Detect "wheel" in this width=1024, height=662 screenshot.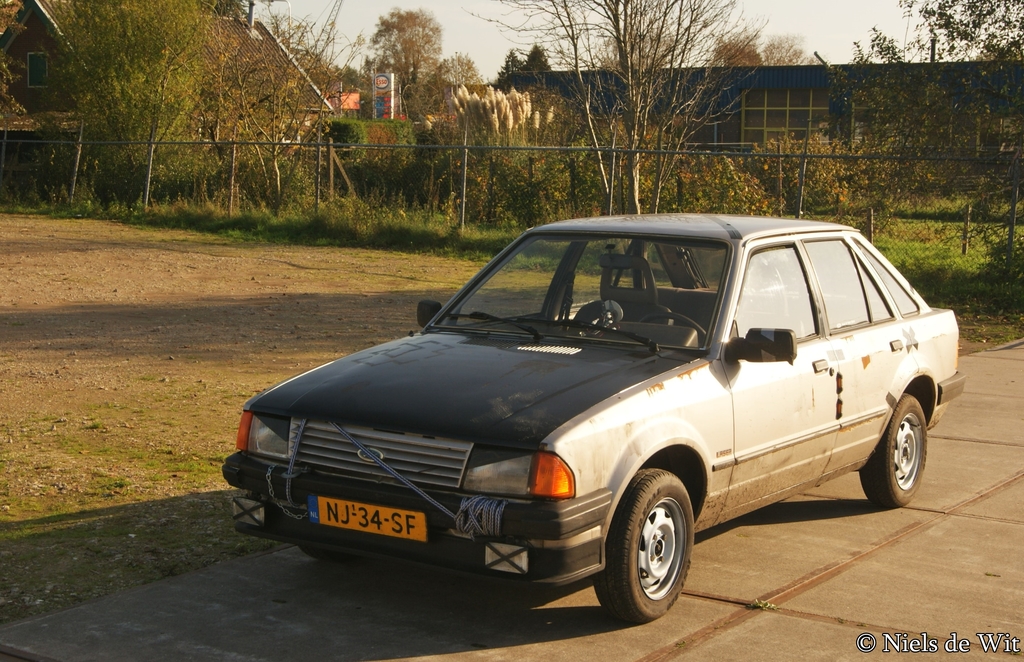
Detection: x1=599 y1=478 x2=694 y2=626.
